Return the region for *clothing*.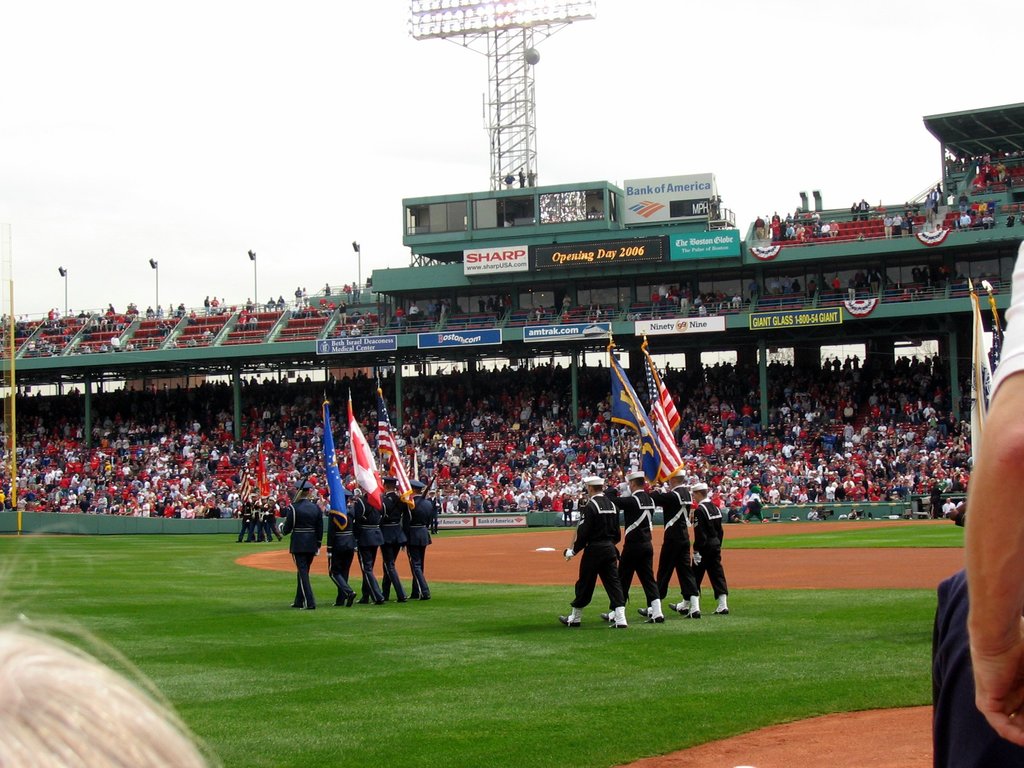
[left=931, top=230, right=1023, bottom=767].
